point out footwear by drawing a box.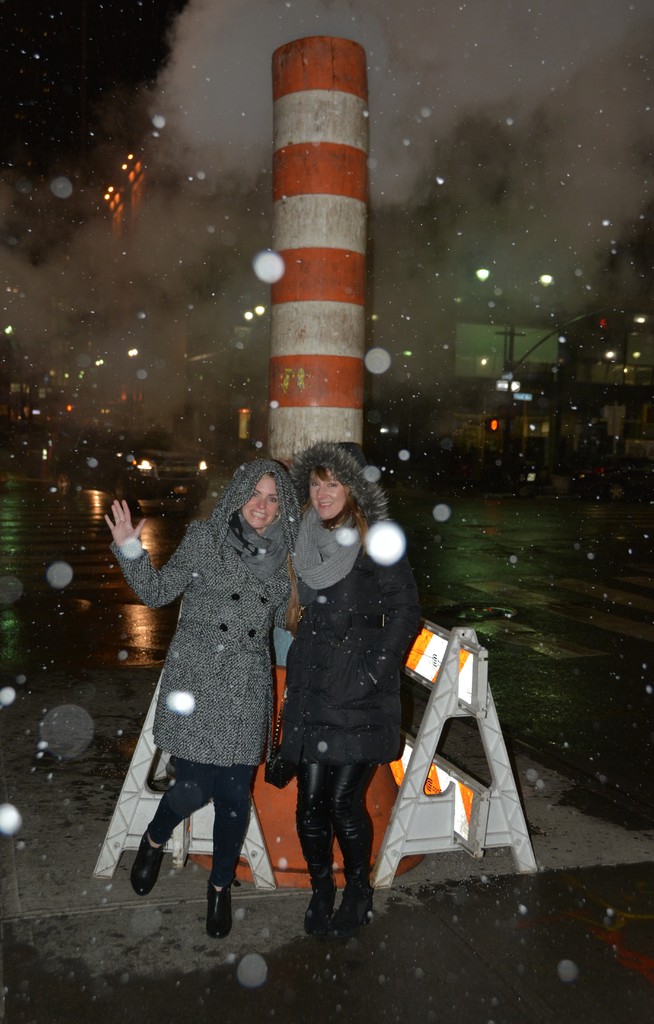
(x1=133, y1=826, x2=163, y2=895).
